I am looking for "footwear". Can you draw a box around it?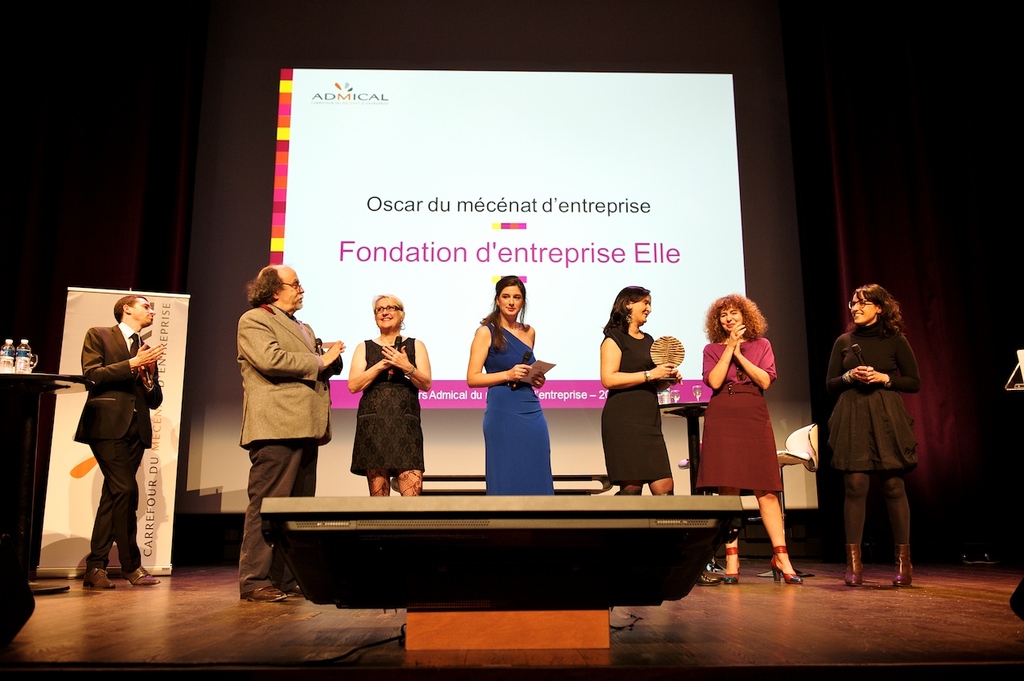
Sure, the bounding box is 238 585 286 604.
